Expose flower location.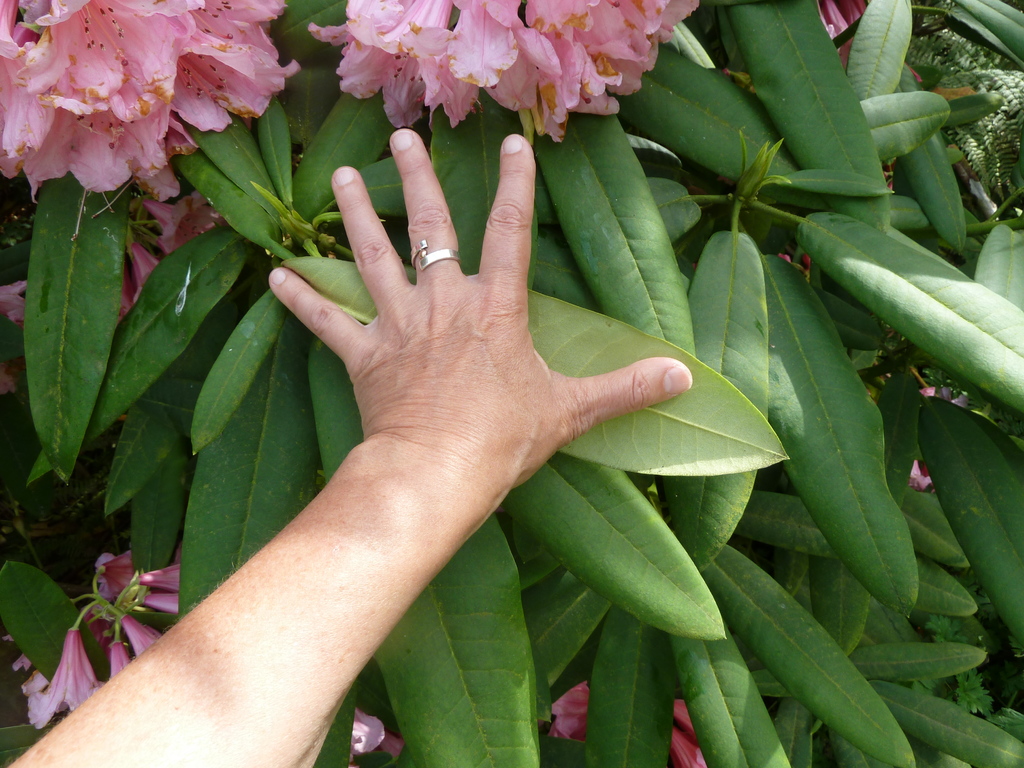
Exposed at Rect(813, 0, 867, 69).
